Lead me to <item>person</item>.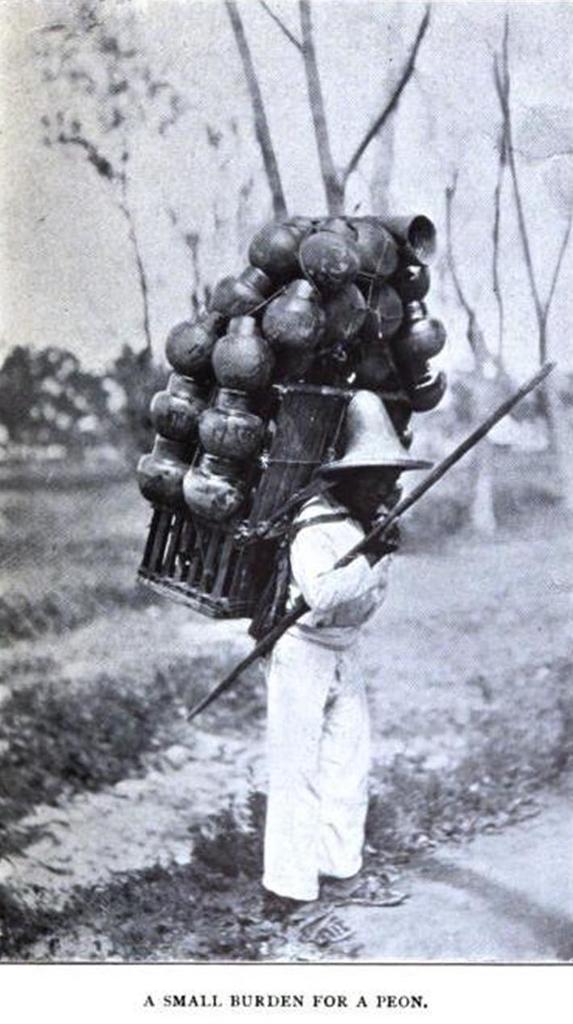
Lead to [259,381,406,947].
